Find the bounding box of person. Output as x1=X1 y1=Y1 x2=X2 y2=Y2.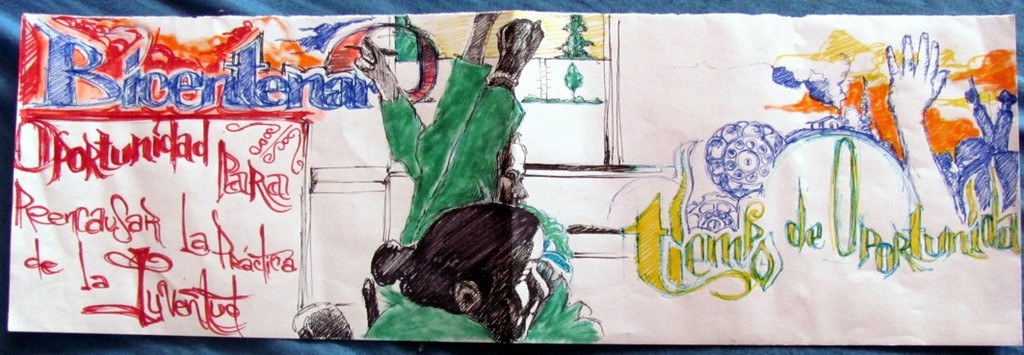
x1=354 y1=13 x2=542 y2=308.
